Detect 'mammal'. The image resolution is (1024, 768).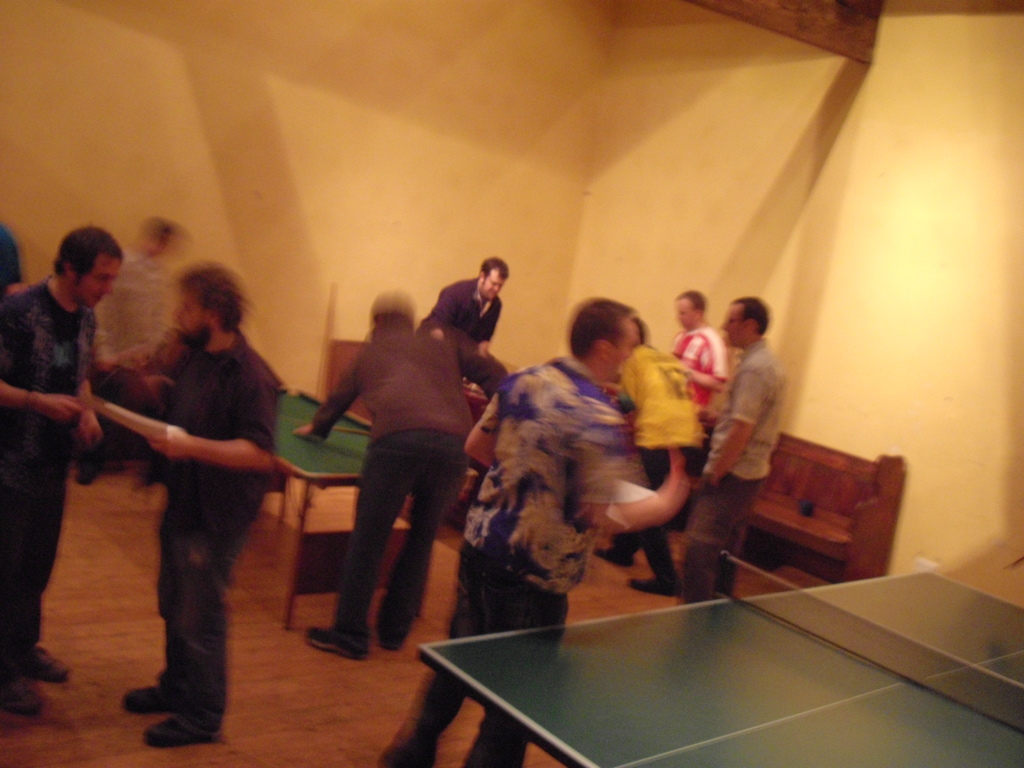
box=[0, 218, 22, 292].
